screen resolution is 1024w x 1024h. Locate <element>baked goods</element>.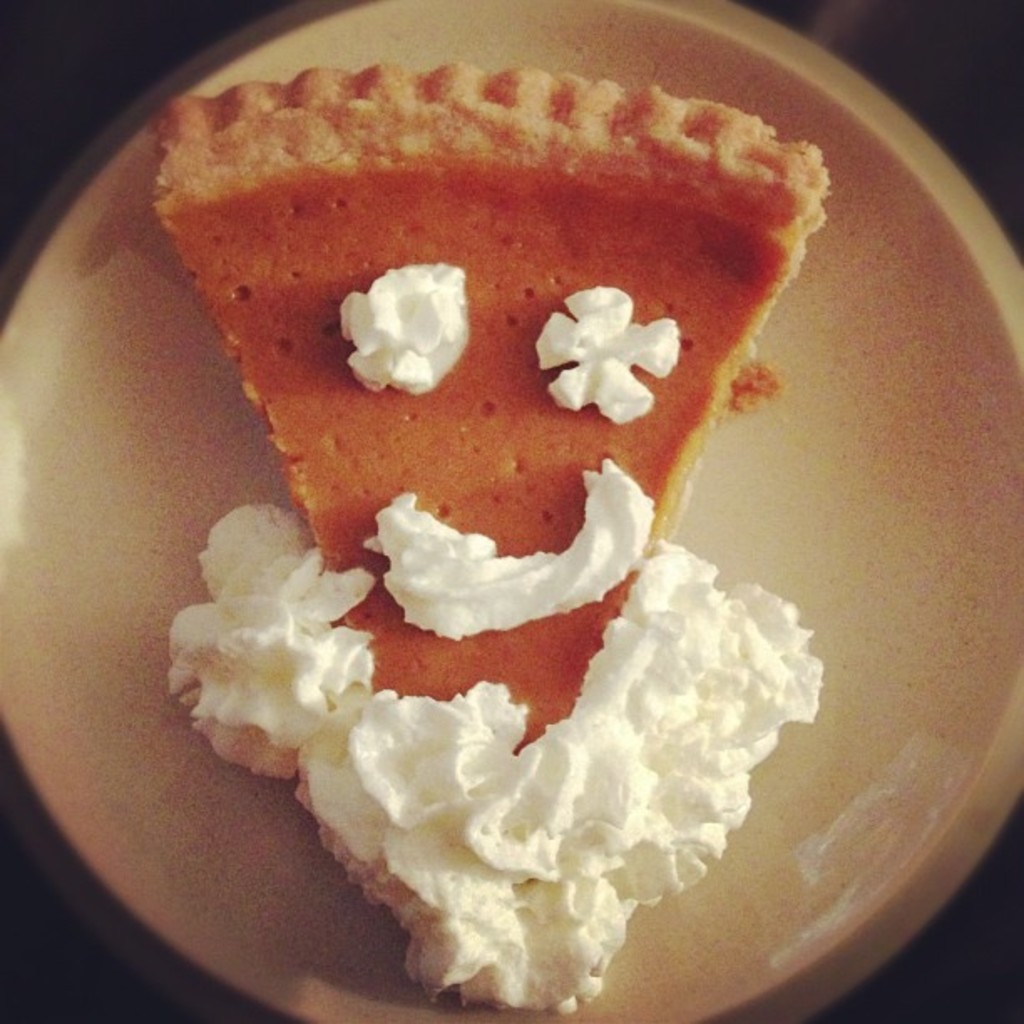
(x1=157, y1=67, x2=832, y2=1019).
